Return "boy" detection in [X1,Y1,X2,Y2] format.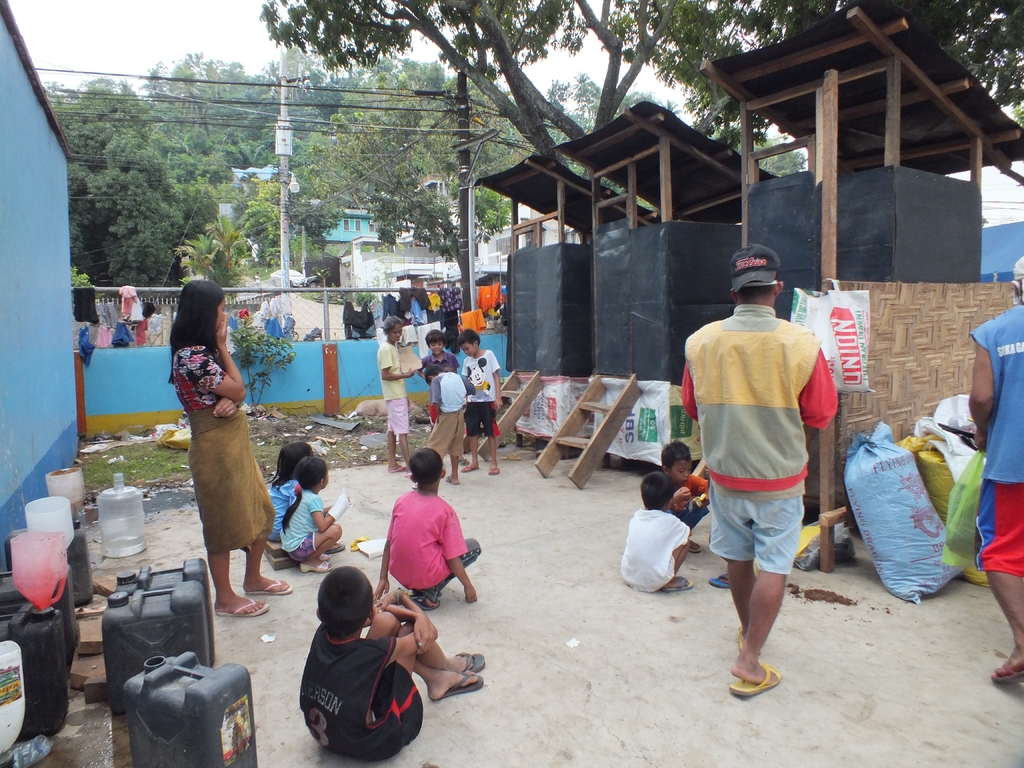
[413,362,474,485].
